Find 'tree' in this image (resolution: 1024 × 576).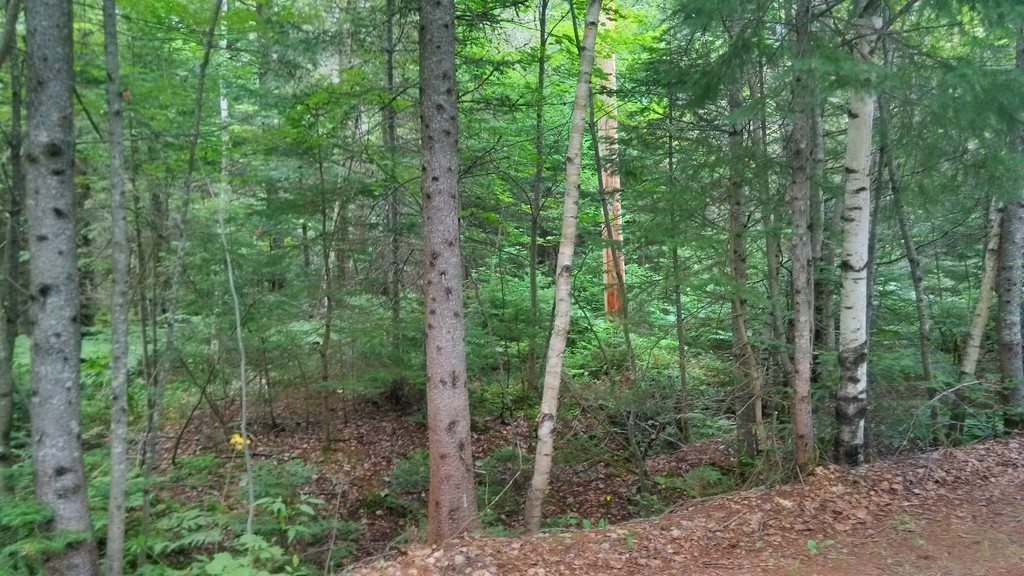
bbox=(579, 19, 758, 472).
